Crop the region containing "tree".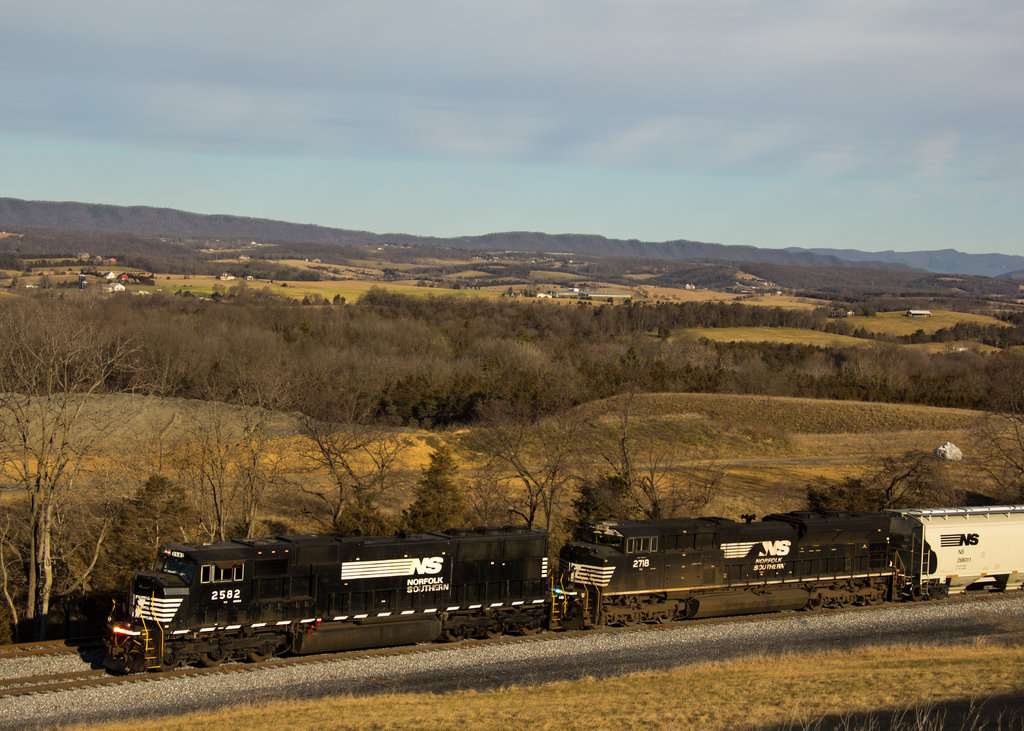
Crop region: BBox(870, 451, 972, 512).
